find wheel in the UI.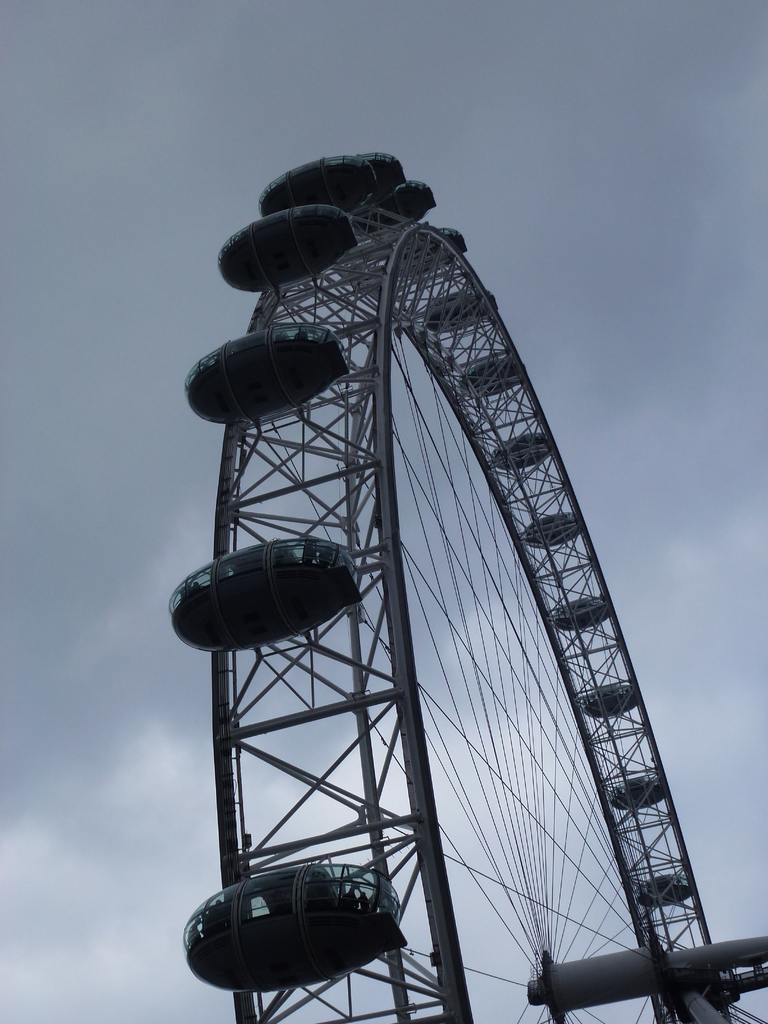
UI element at 175:152:767:1023.
